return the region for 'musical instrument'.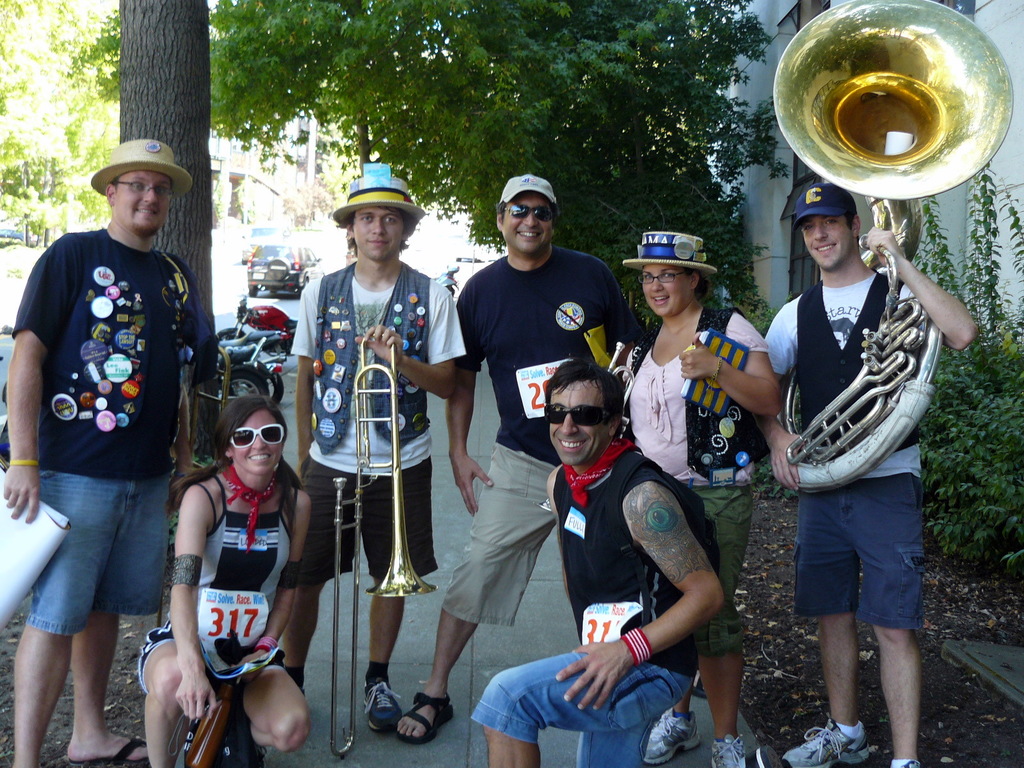
x1=330 y1=329 x2=445 y2=752.
